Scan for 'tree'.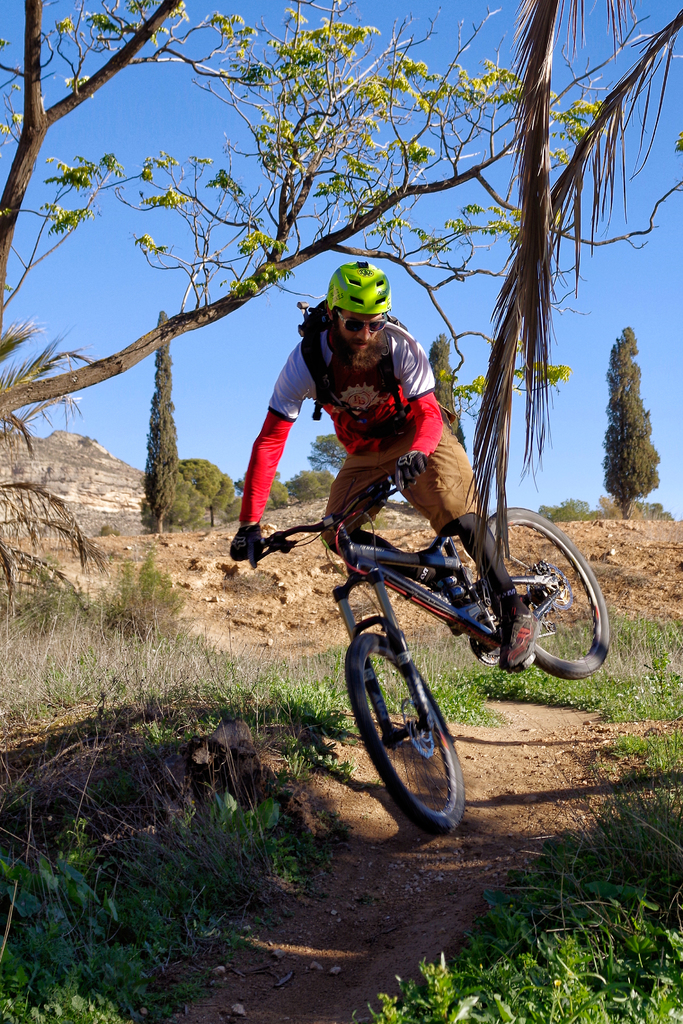
Scan result: 144, 312, 181, 532.
